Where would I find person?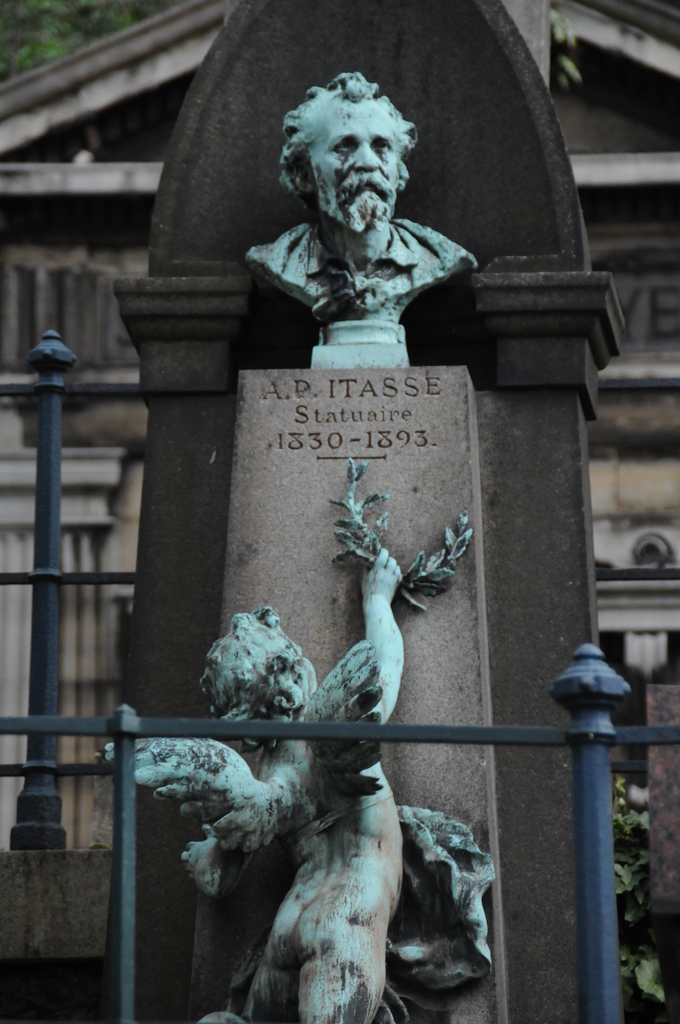
At l=160, t=540, r=423, b=1023.
